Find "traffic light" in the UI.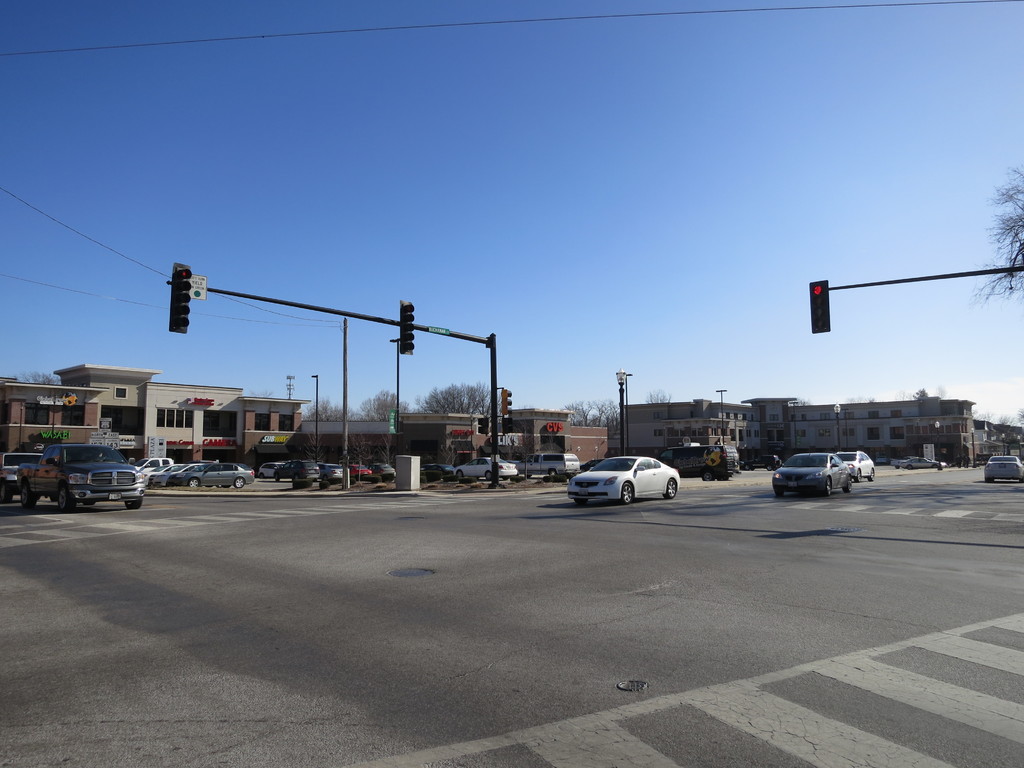
UI element at 809, 279, 831, 332.
